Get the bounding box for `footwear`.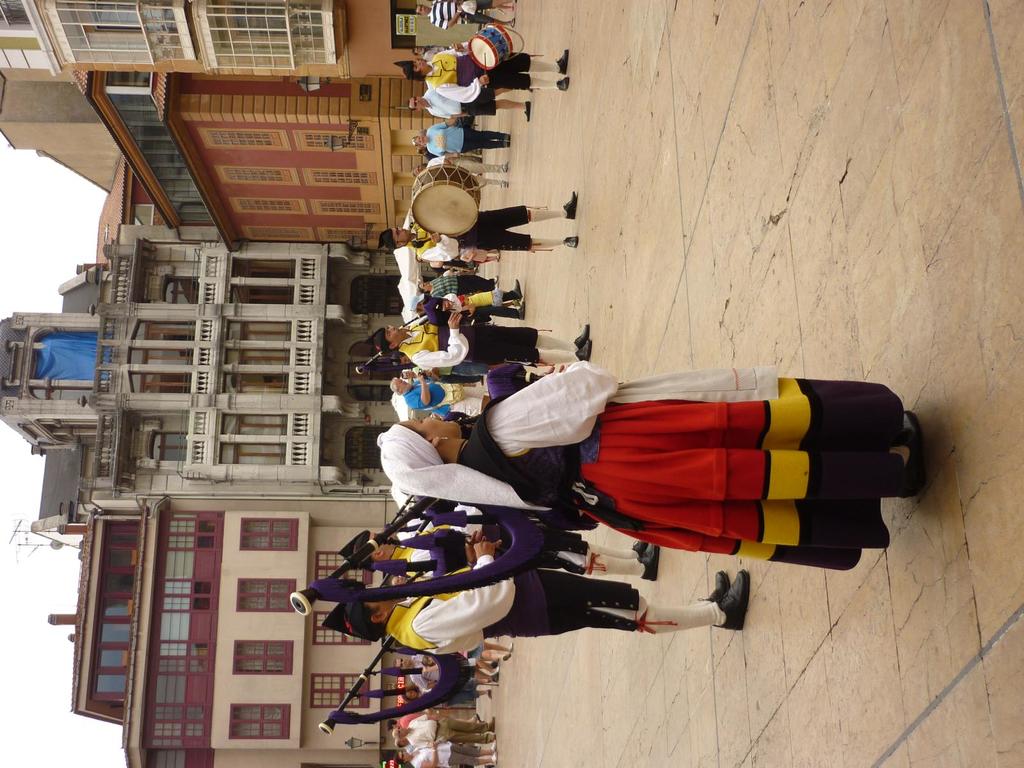
(x1=639, y1=543, x2=660, y2=580).
